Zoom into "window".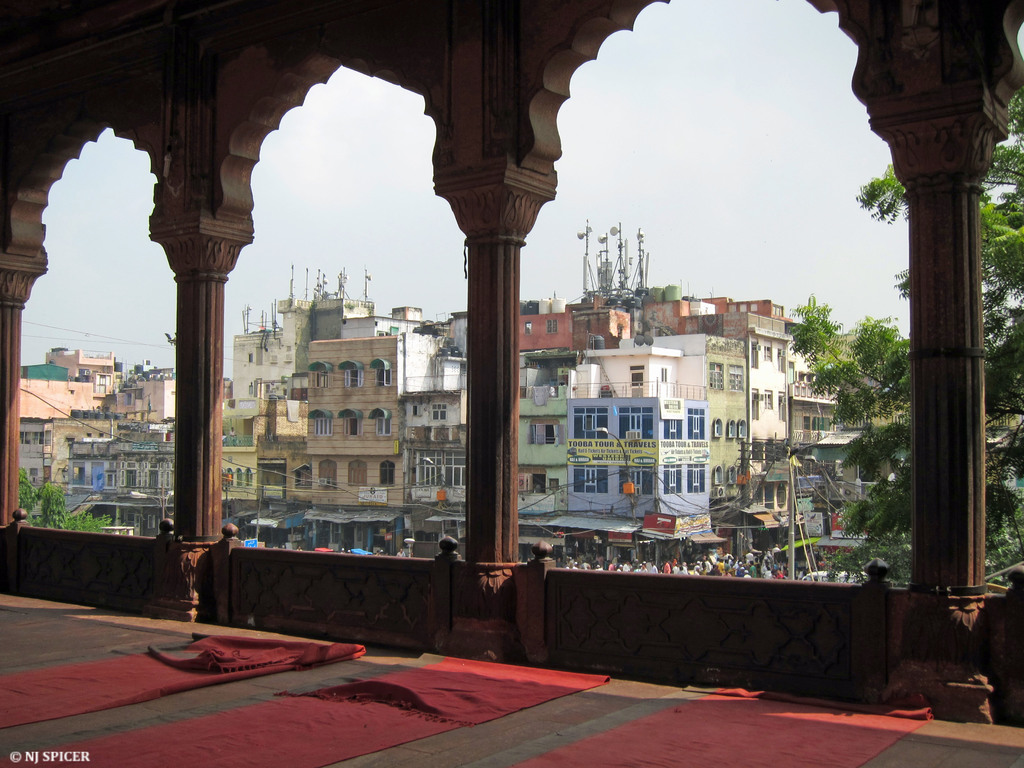
Zoom target: bbox=(710, 365, 724, 389).
